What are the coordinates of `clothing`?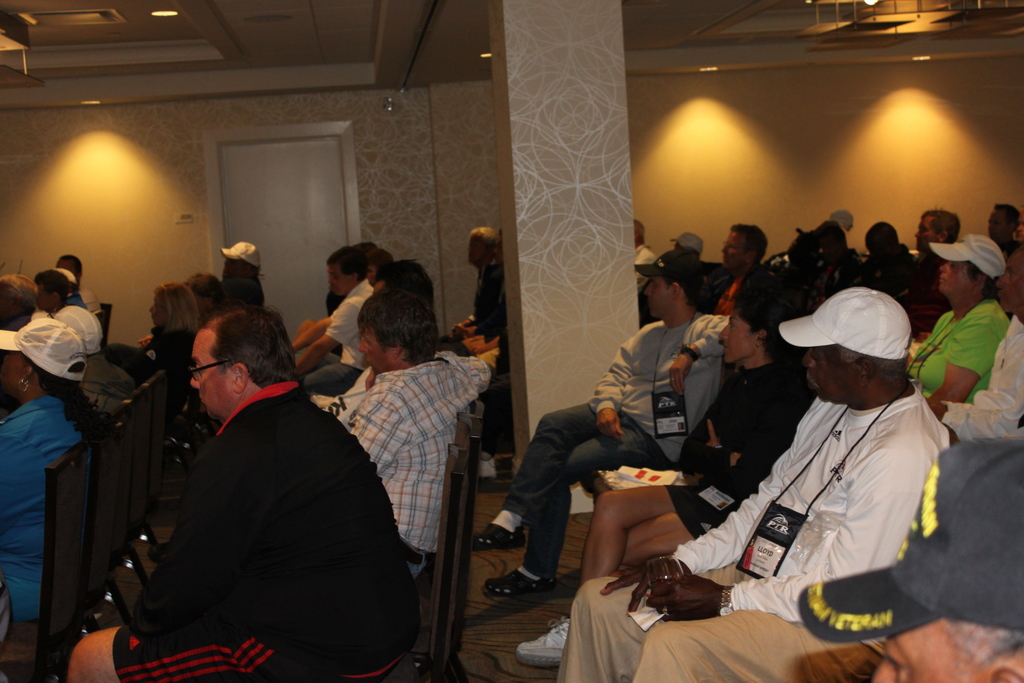
box=[502, 314, 726, 575].
